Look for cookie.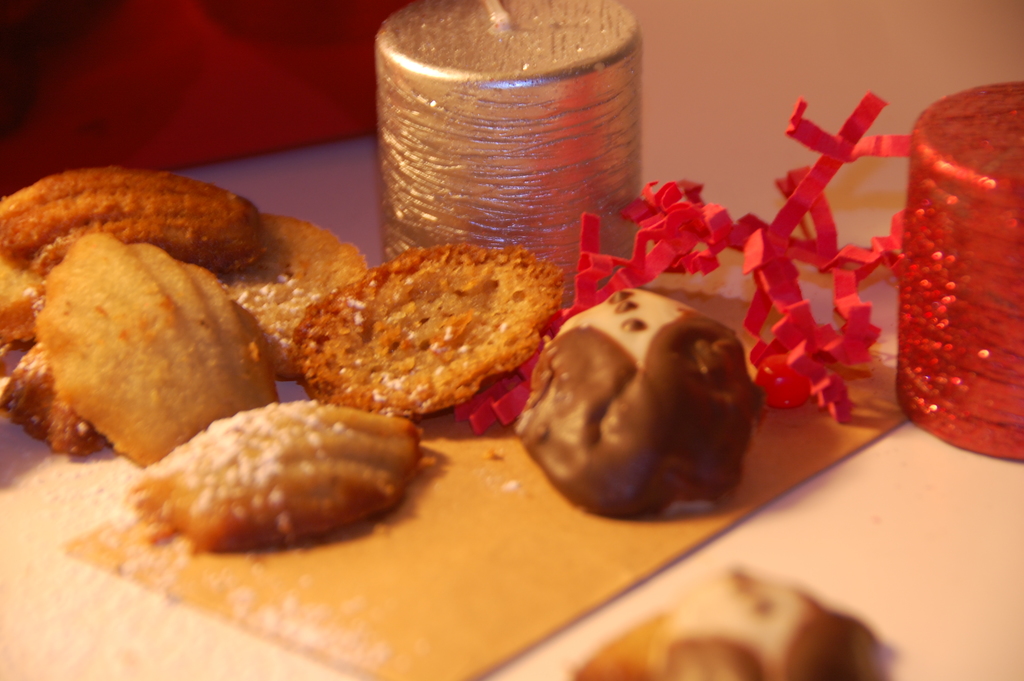
Found: detection(518, 288, 764, 529).
